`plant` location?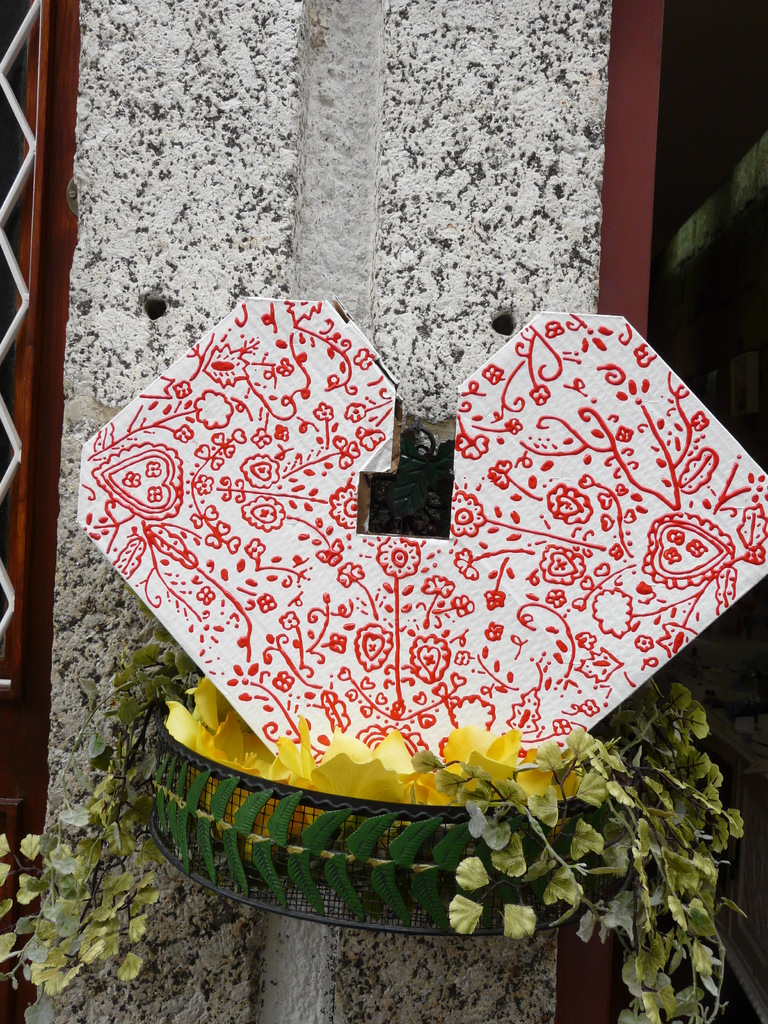
bbox=[0, 593, 746, 1023]
